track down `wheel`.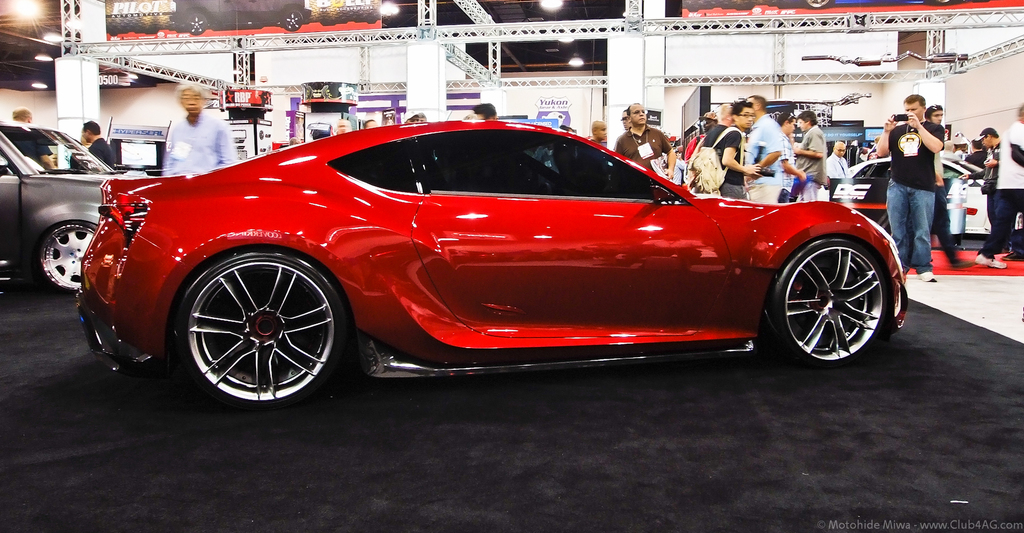
Tracked to 172/244/337/398.
